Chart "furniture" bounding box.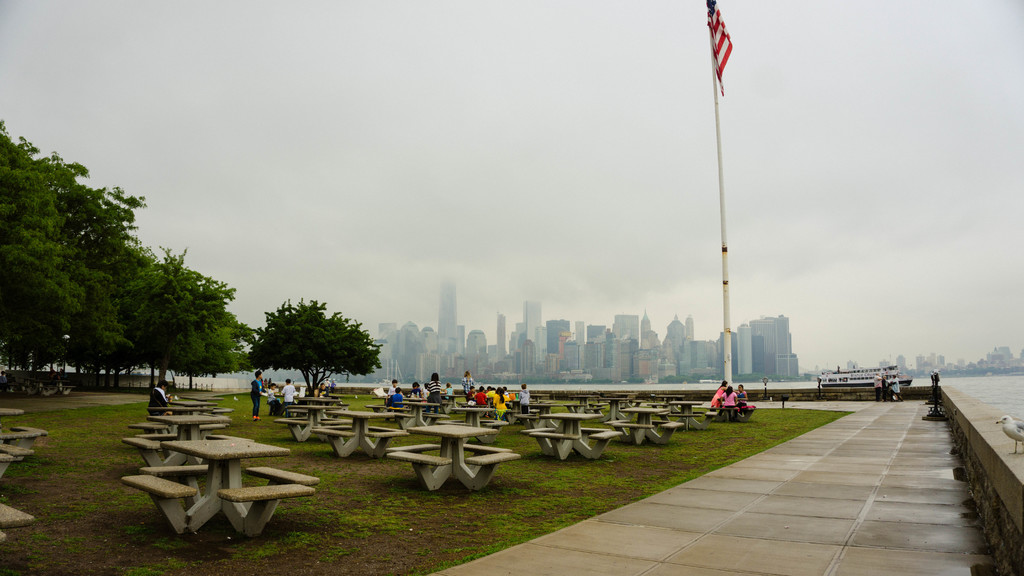
Charted: 666:402:712:428.
